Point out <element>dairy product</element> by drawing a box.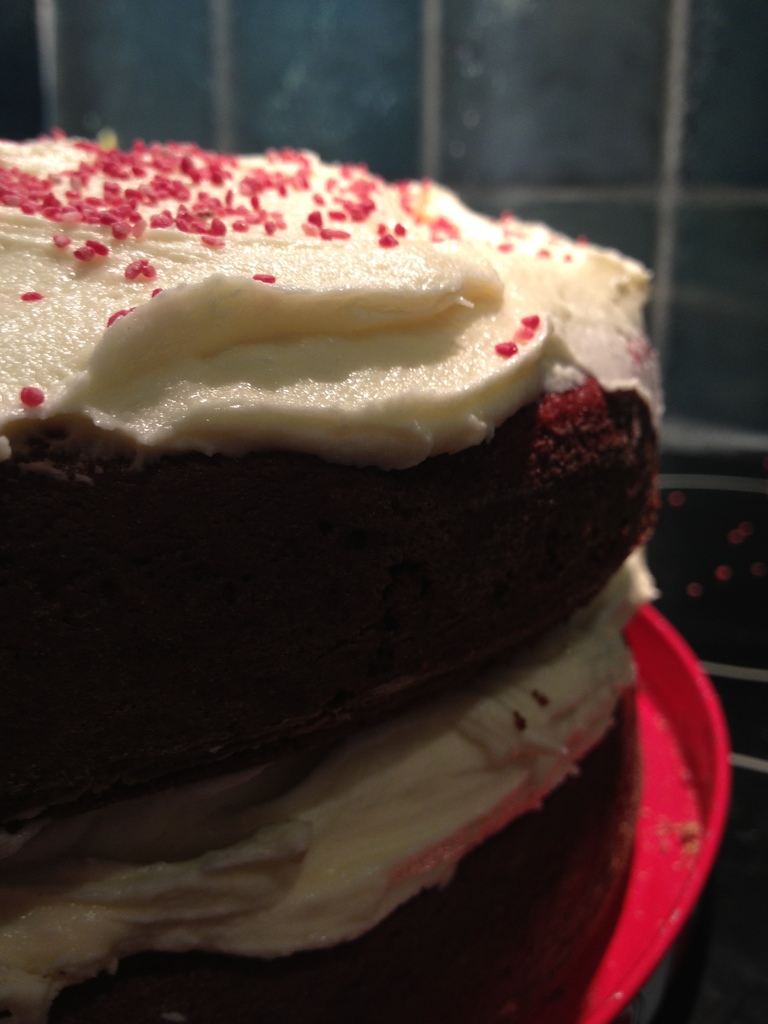
bbox=[0, 127, 653, 1023].
